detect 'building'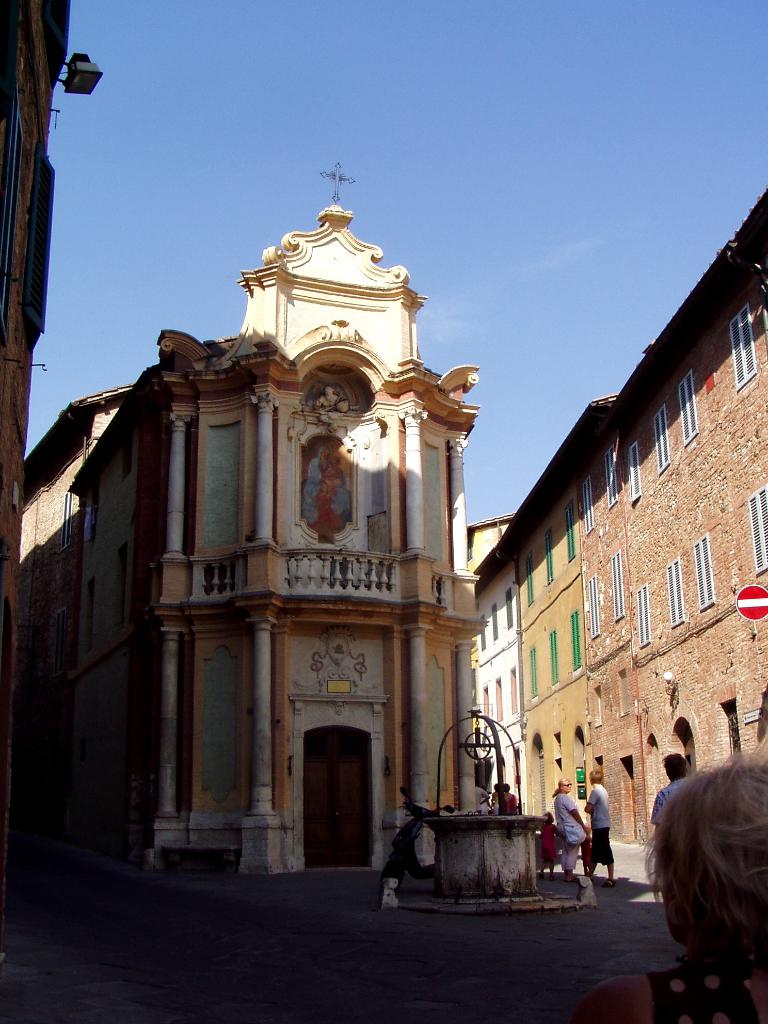
460:187:767:884
